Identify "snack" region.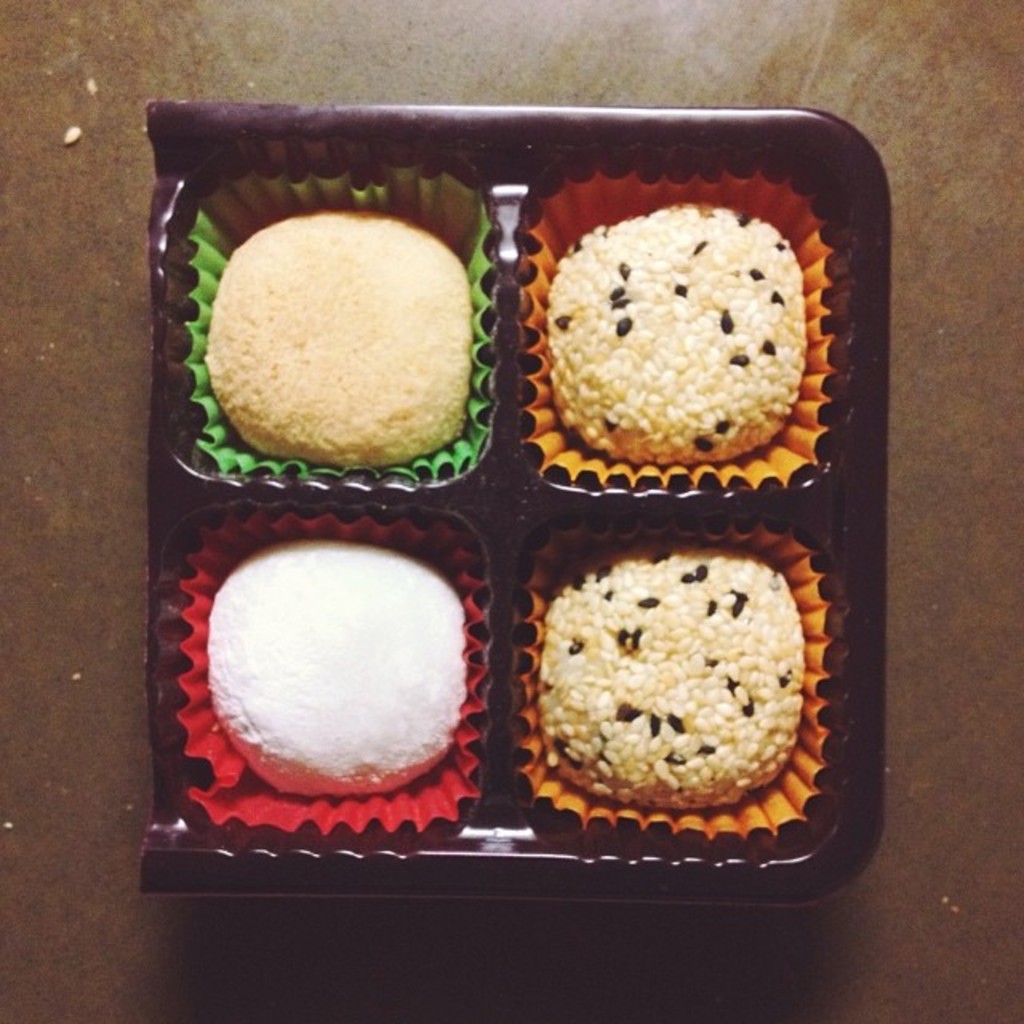
Region: [541, 549, 805, 802].
